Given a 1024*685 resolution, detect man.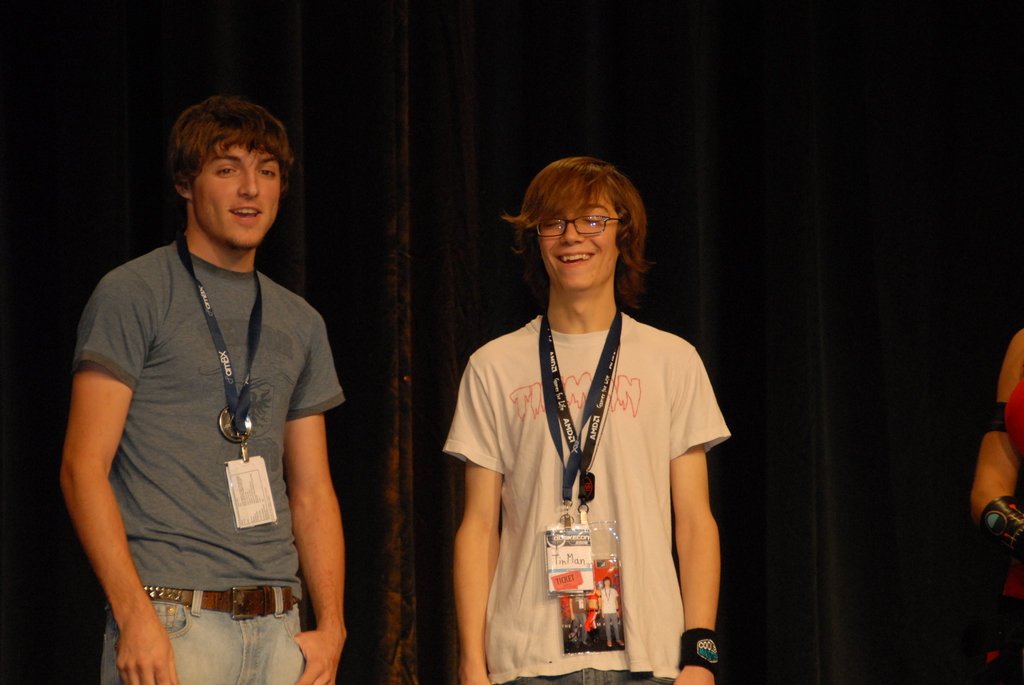
left=68, top=79, right=358, bottom=679.
